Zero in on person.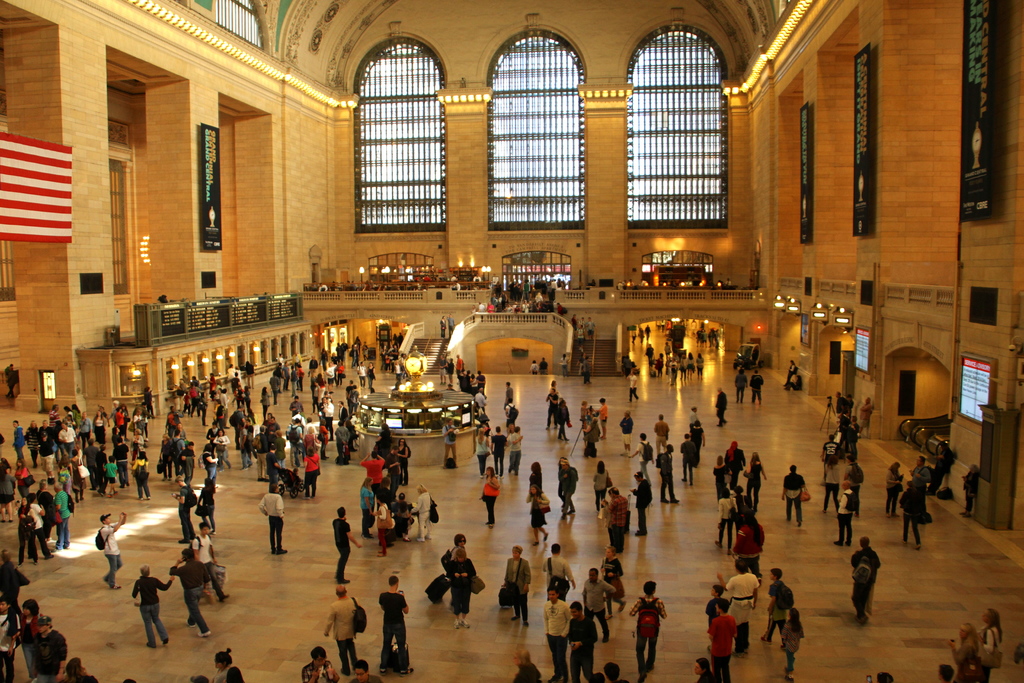
Zeroed in: [left=705, top=582, right=730, bottom=654].
